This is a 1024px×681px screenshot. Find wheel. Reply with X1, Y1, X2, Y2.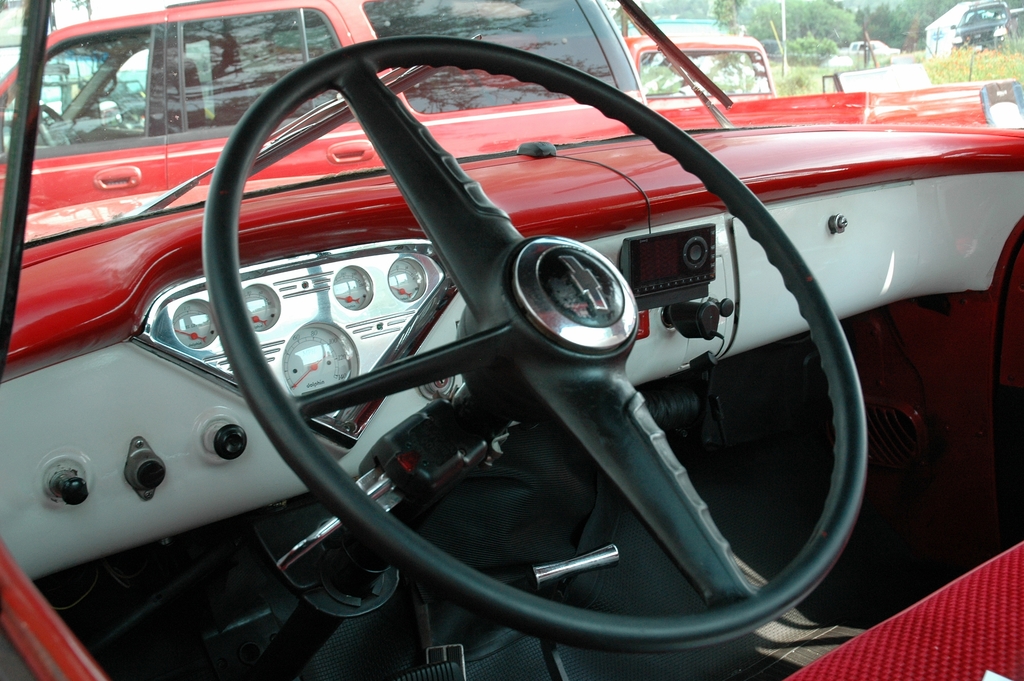
38, 104, 85, 152.
